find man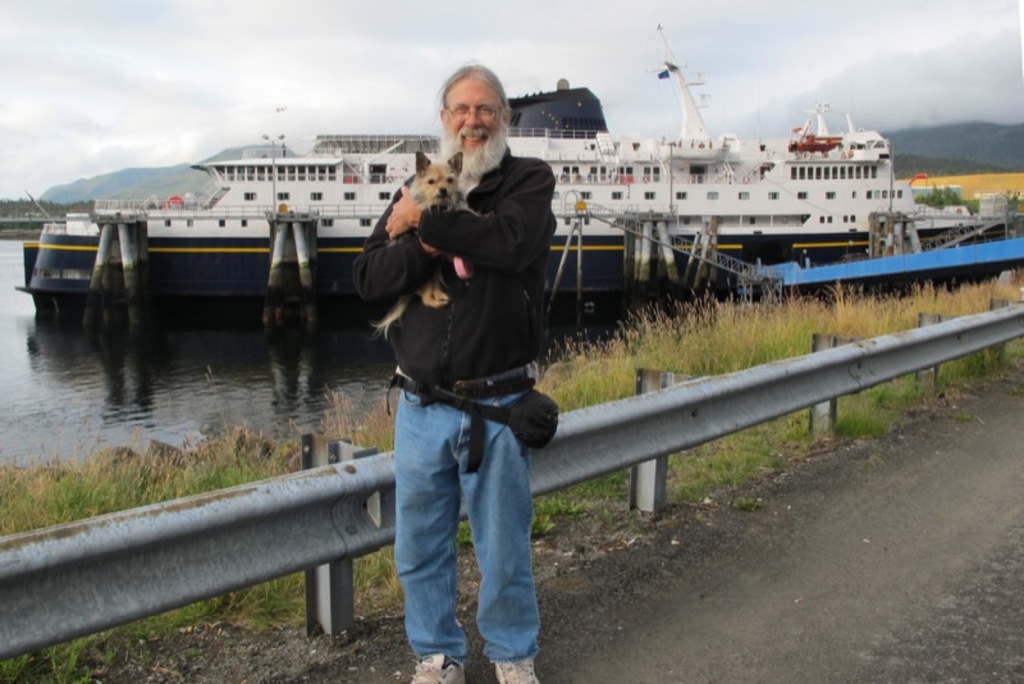
bbox=(348, 61, 548, 683)
